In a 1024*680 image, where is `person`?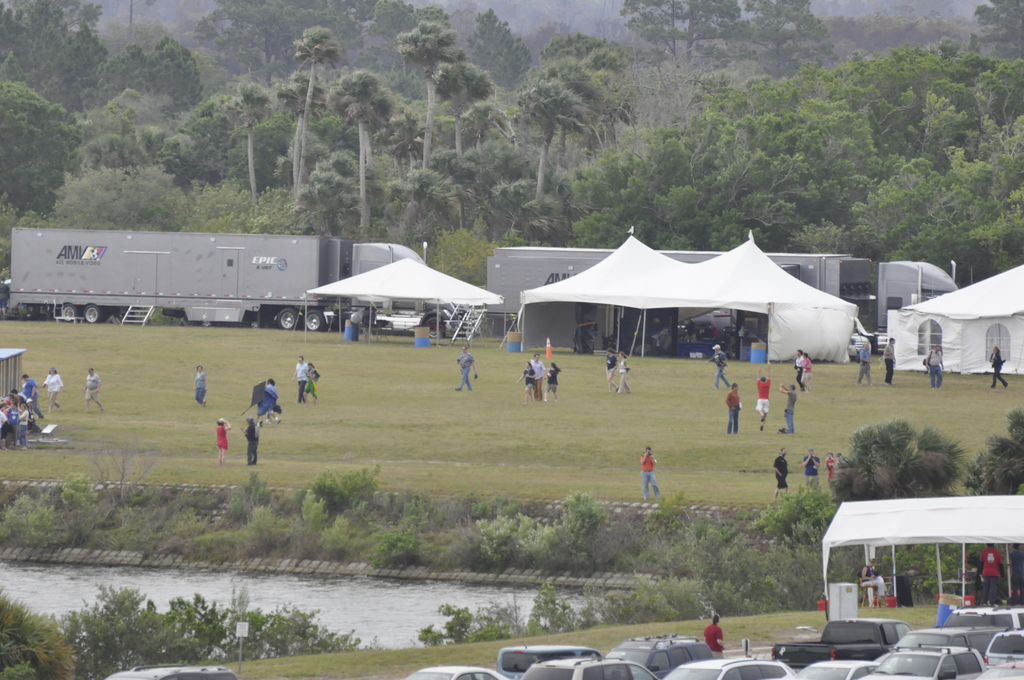
{"x1": 196, "y1": 368, "x2": 204, "y2": 403}.
